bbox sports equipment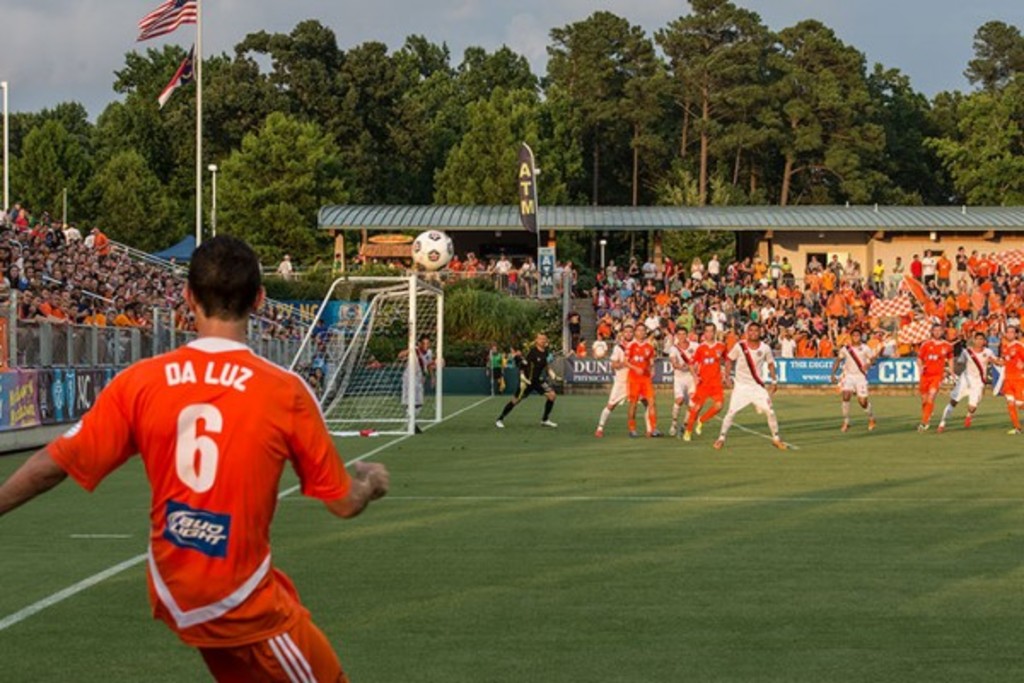
410 234 456 271
